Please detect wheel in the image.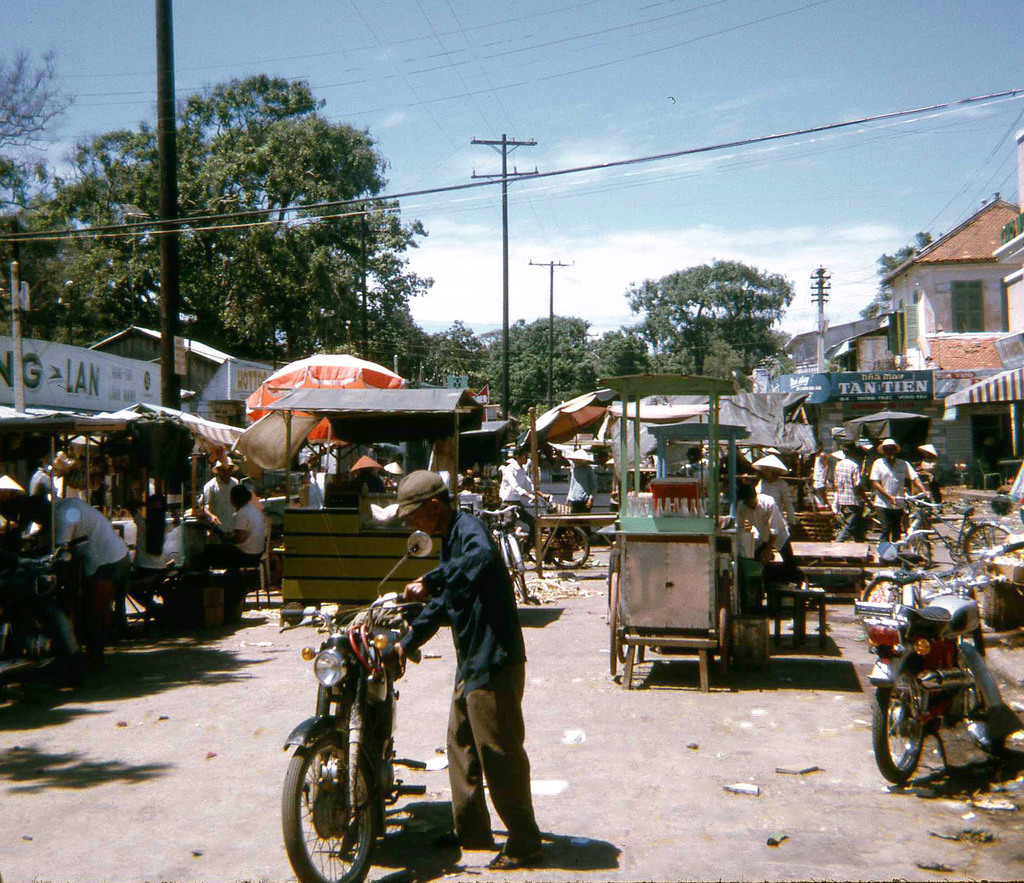
(left=870, top=684, right=924, bottom=786).
